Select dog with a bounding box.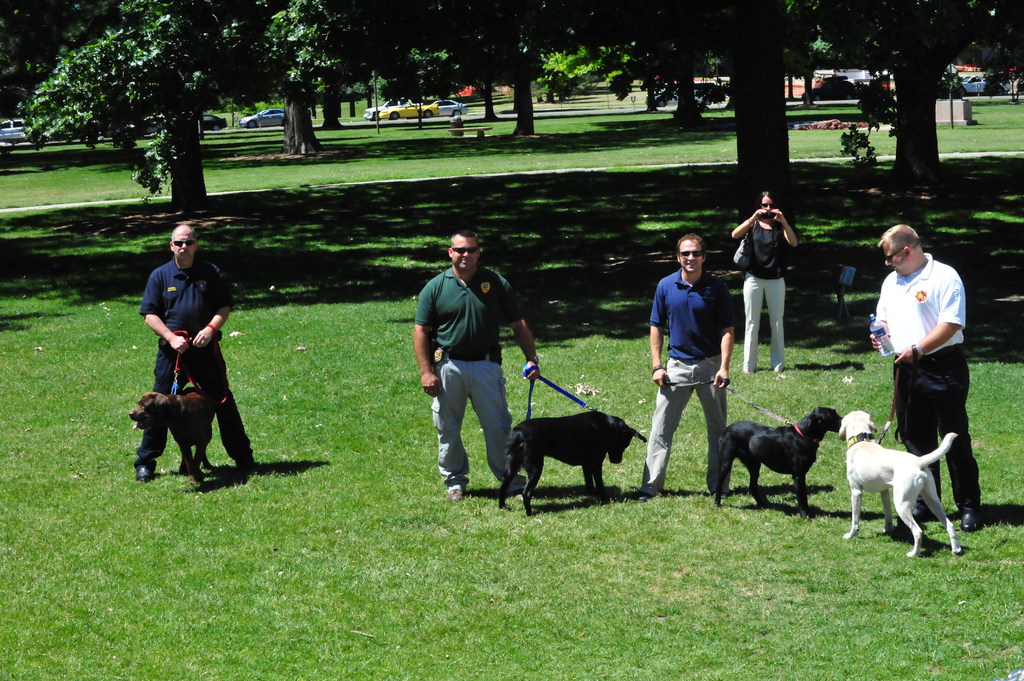
838:410:966:557.
